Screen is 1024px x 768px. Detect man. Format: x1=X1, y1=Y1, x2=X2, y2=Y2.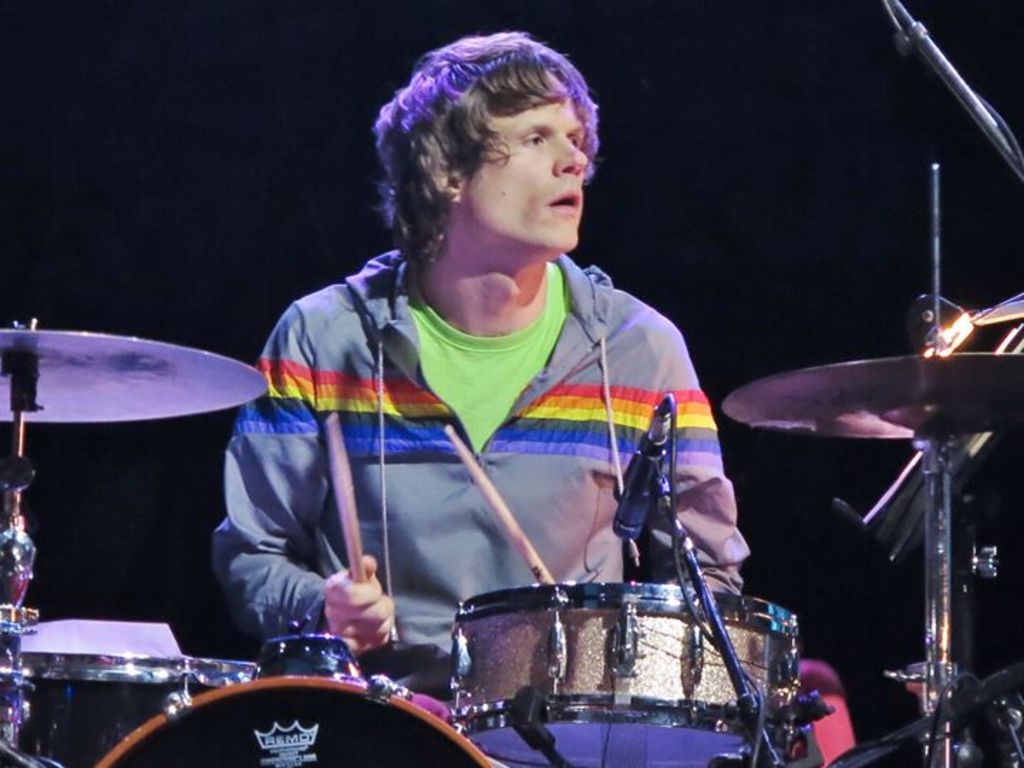
x1=169, y1=65, x2=808, y2=741.
